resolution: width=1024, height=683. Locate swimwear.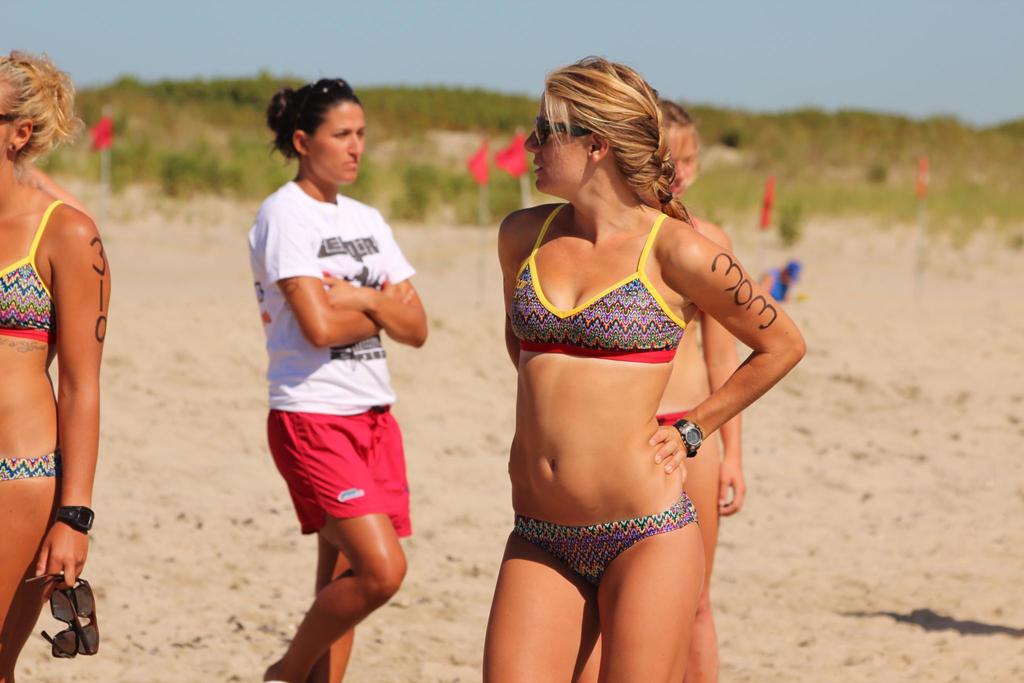
<box>2,445,65,479</box>.
